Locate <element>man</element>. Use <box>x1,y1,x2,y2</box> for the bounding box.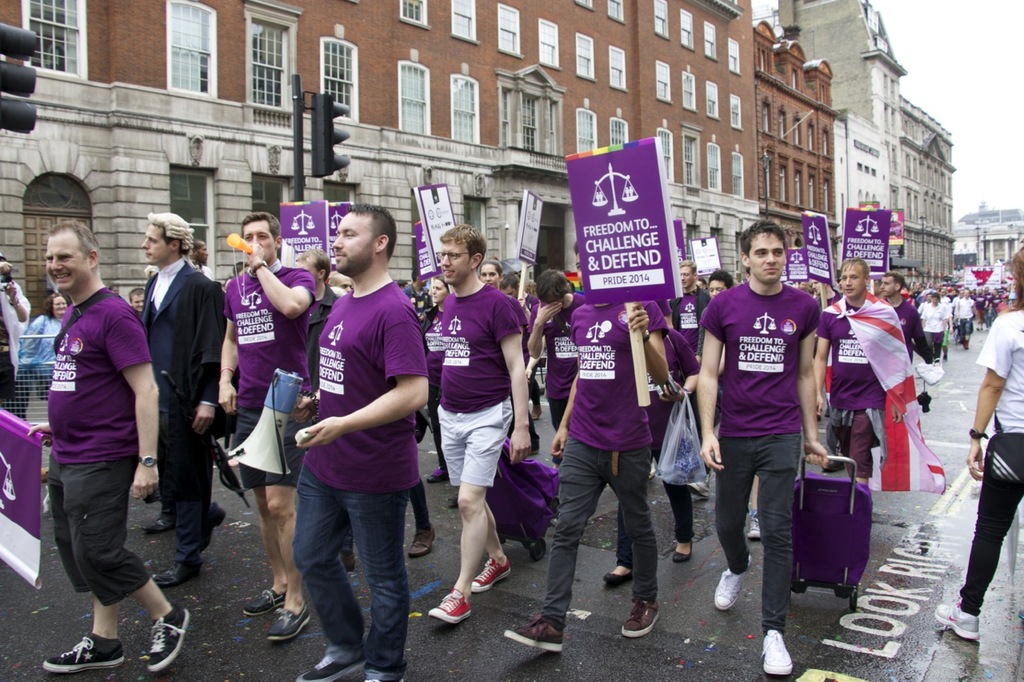
<box>141,211,226,588</box>.
